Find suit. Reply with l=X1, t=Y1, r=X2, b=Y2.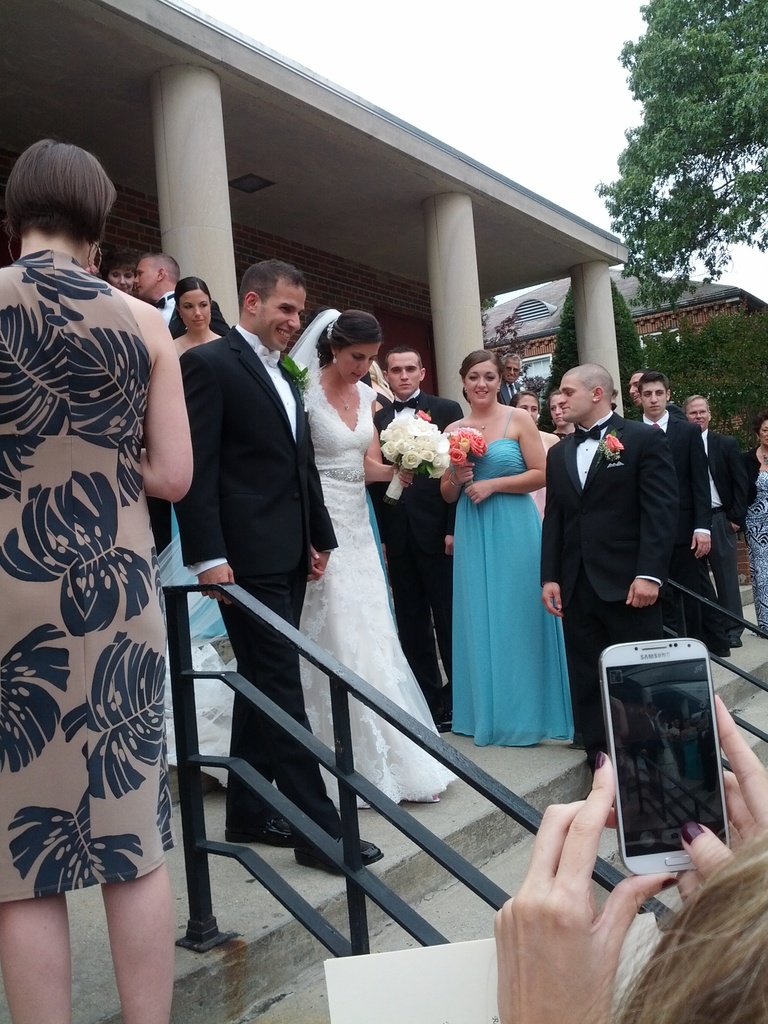
l=371, t=391, r=465, b=722.
